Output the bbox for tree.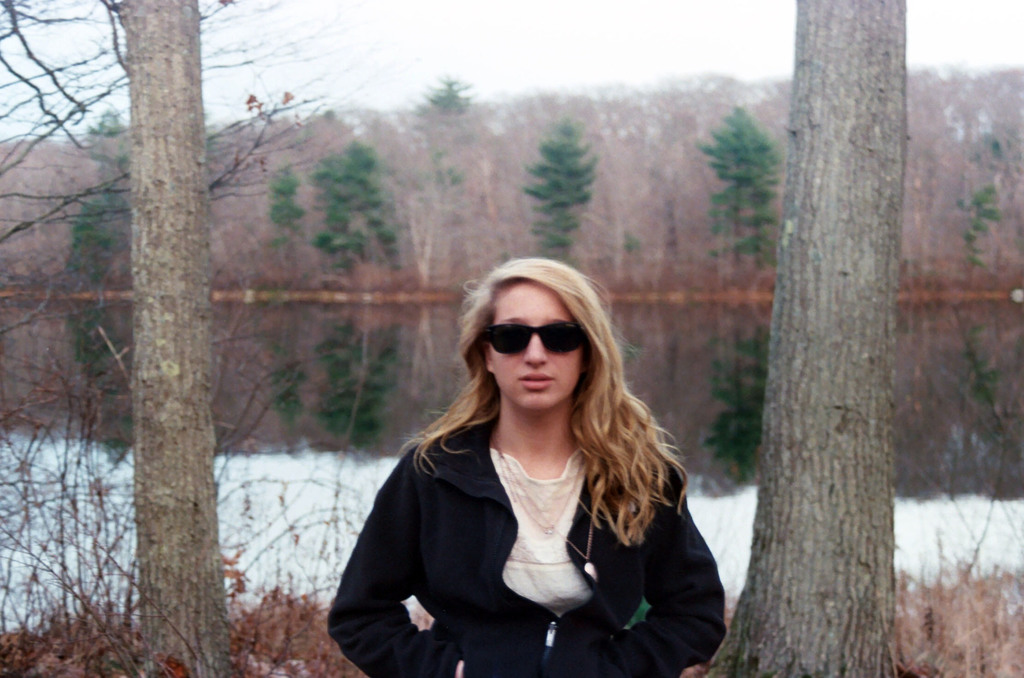
x1=522 y1=121 x2=637 y2=285.
